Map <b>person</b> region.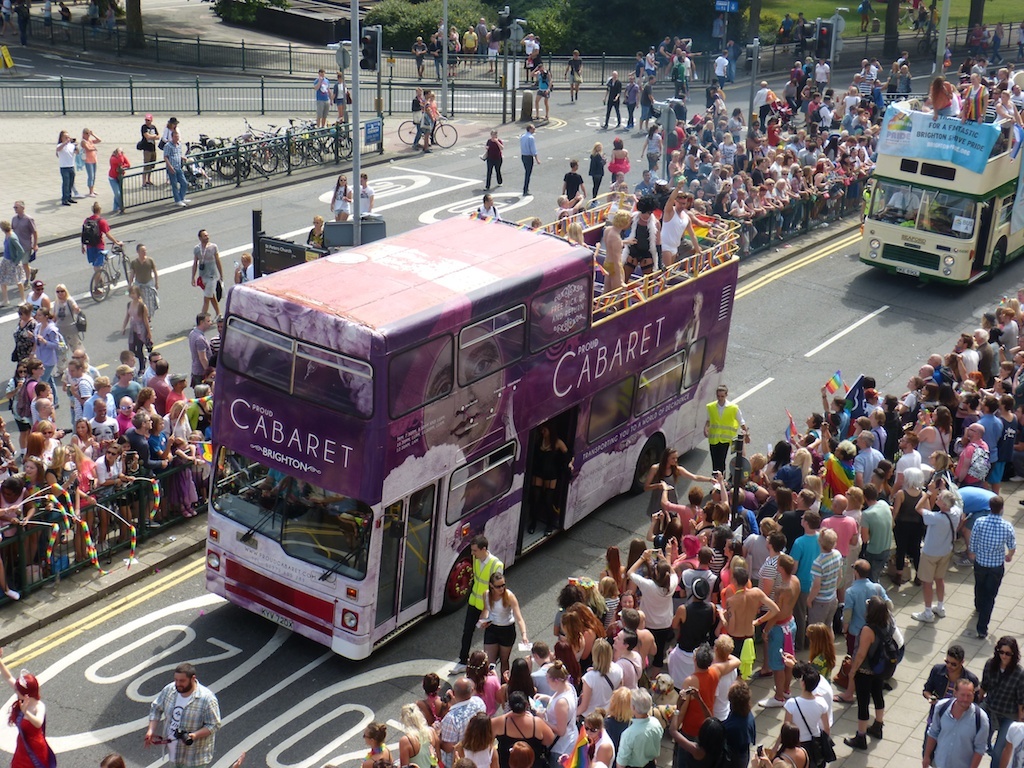
Mapped to (134, 112, 158, 172).
